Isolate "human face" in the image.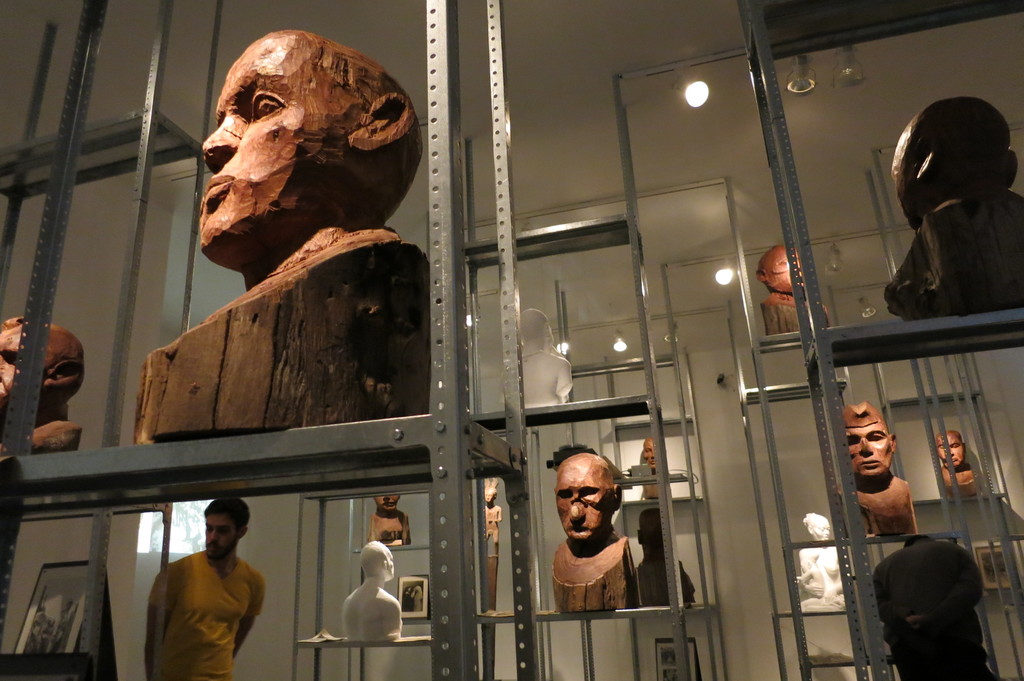
Isolated region: region(194, 29, 349, 254).
